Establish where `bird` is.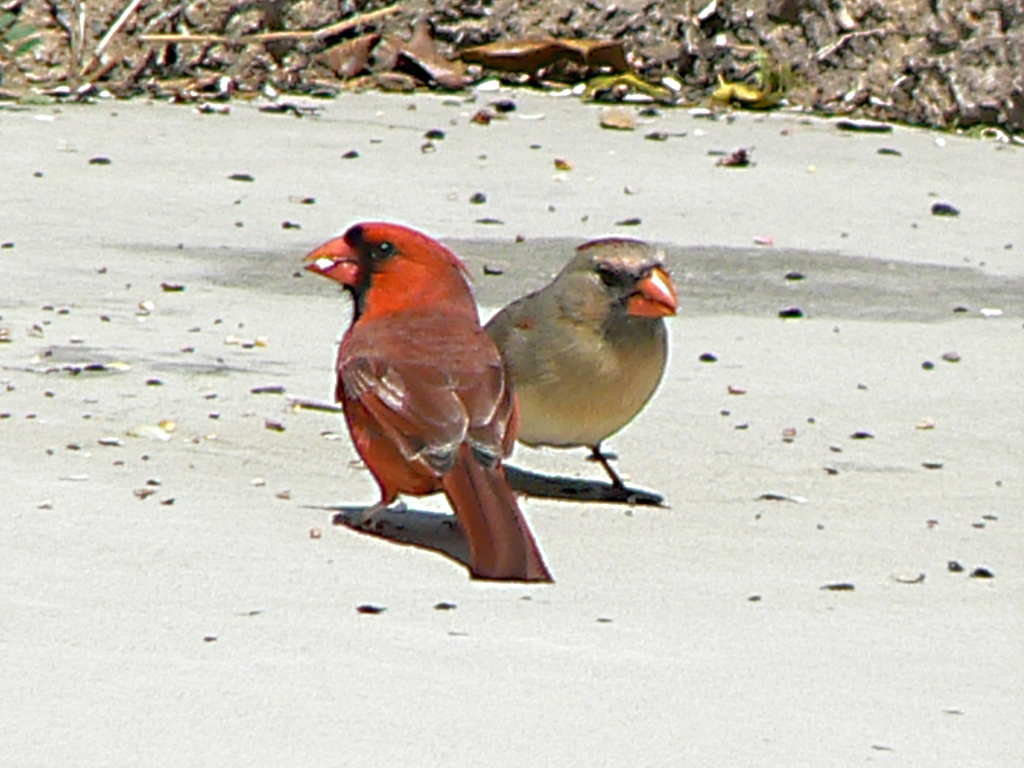
Established at <region>324, 234, 556, 574</region>.
